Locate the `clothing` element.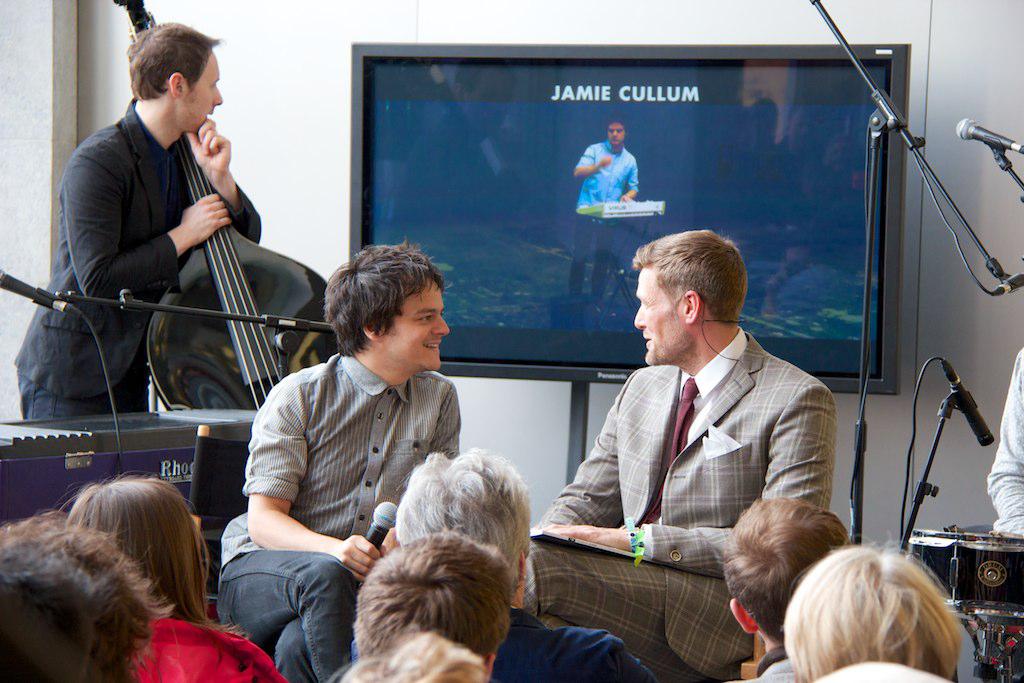
Element bbox: <box>14,94,261,409</box>.
